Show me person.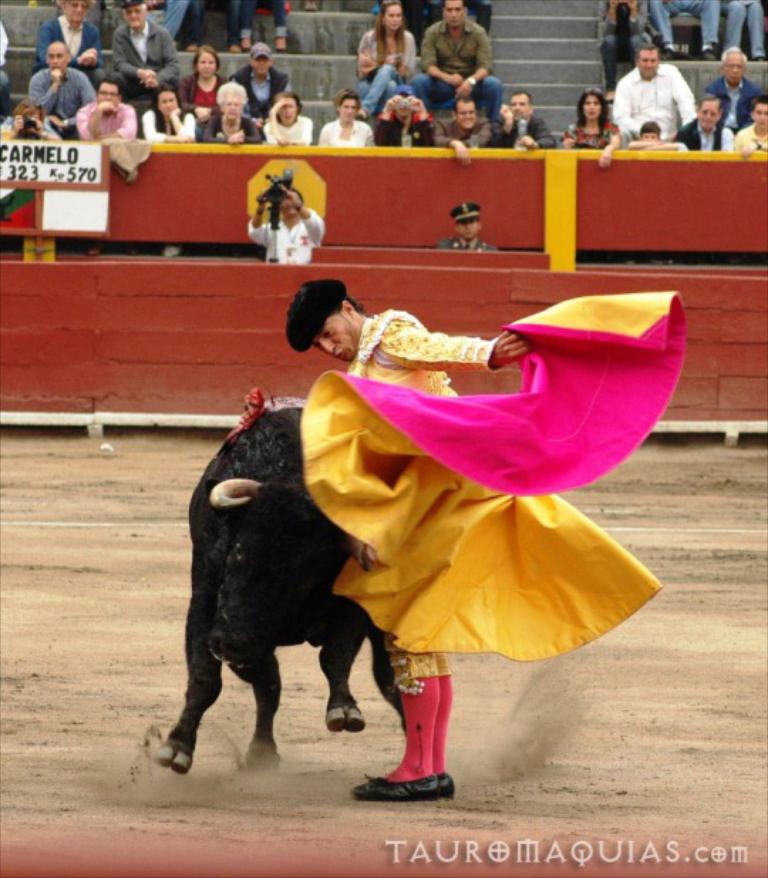
person is here: bbox=(289, 276, 529, 801).
